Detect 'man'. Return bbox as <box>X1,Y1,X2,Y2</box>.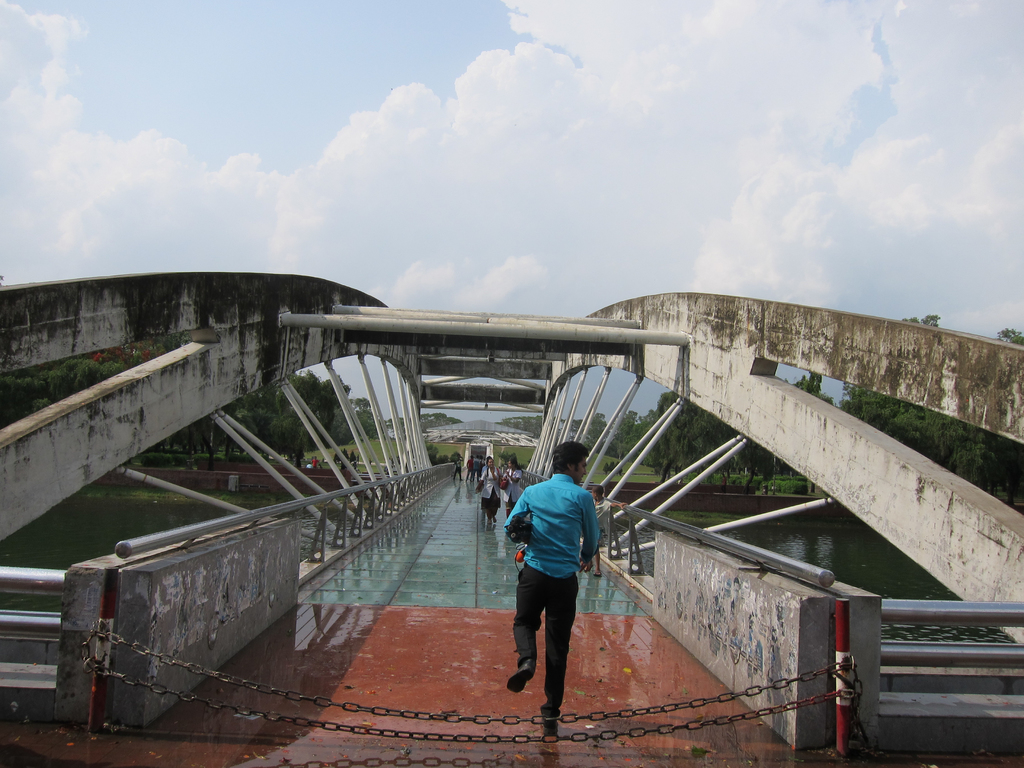
<box>466,452,476,481</box>.
